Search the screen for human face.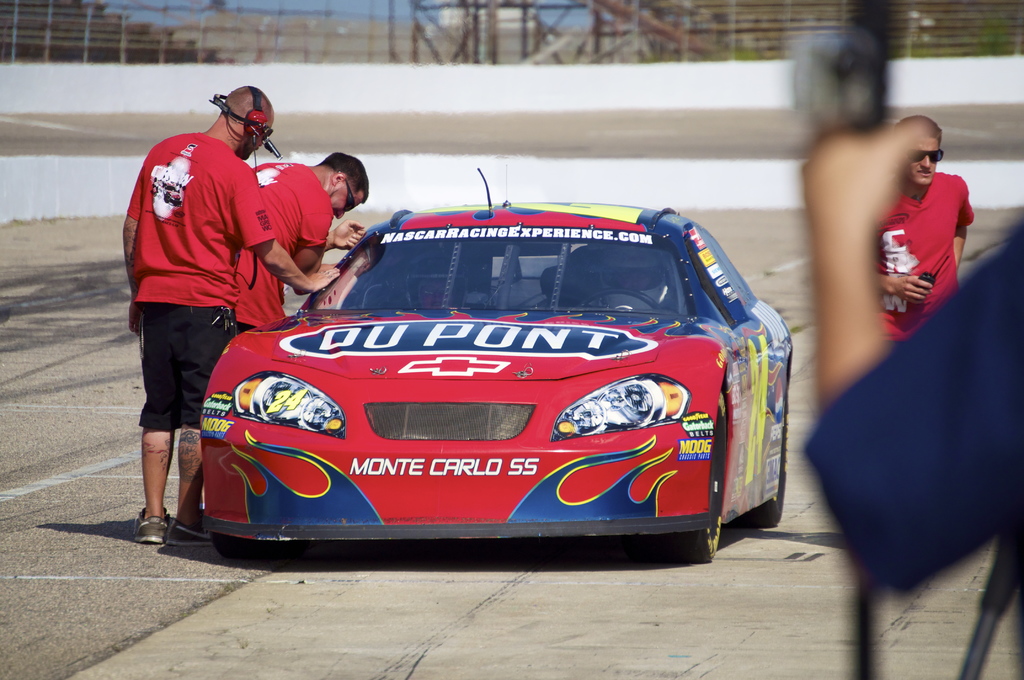
Found at (907, 134, 937, 184).
